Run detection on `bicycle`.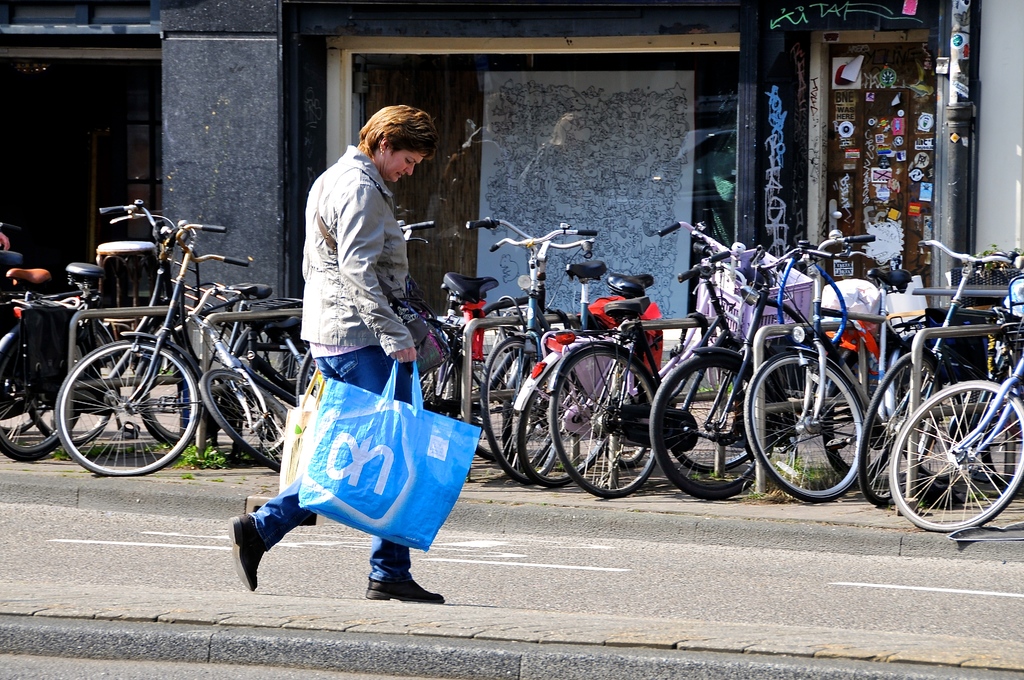
Result: 34, 262, 157, 460.
